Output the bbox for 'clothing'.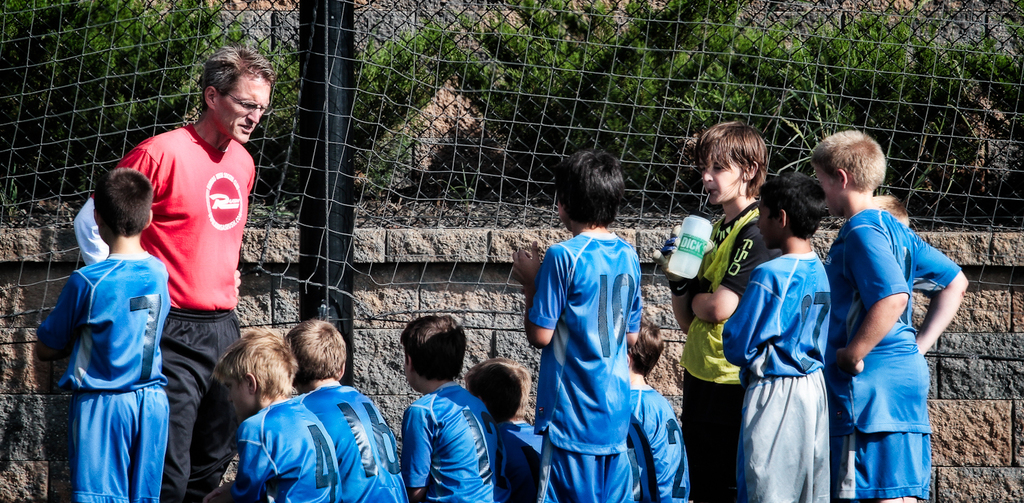
<box>417,382,492,502</box>.
